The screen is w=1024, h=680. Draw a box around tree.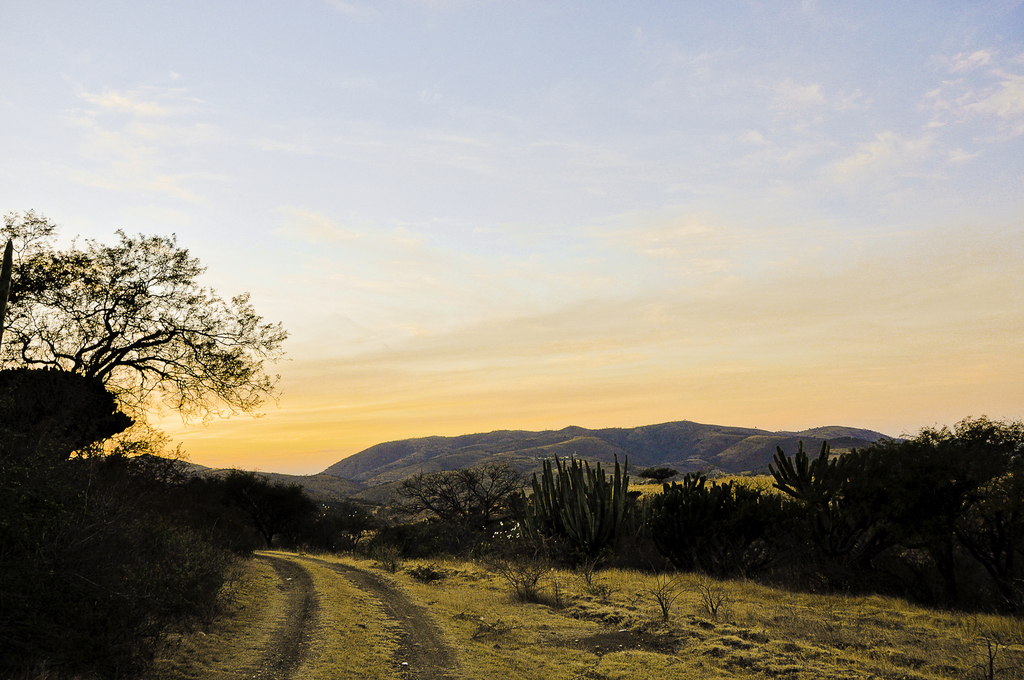
771,438,842,582.
